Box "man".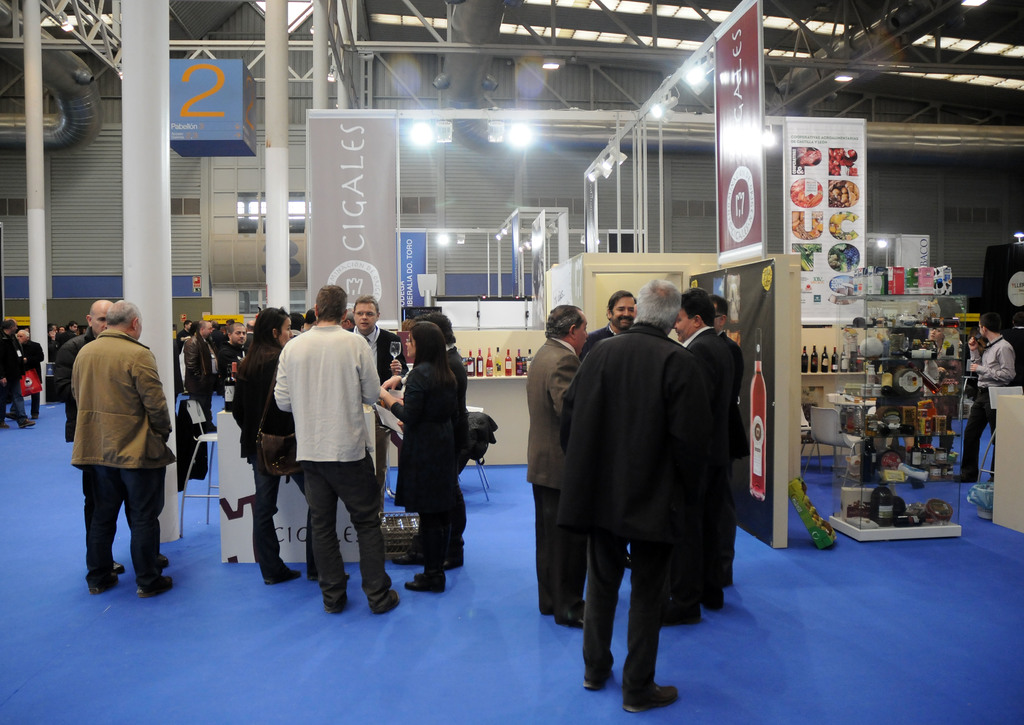
[710,291,751,587].
